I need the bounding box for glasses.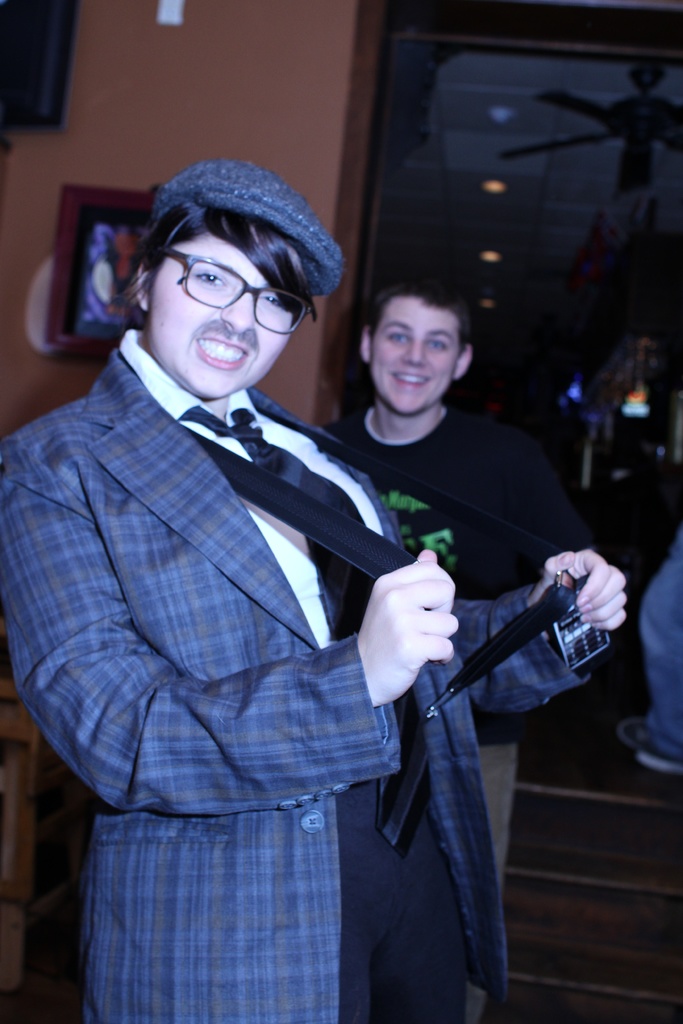
Here it is: locate(138, 252, 321, 323).
